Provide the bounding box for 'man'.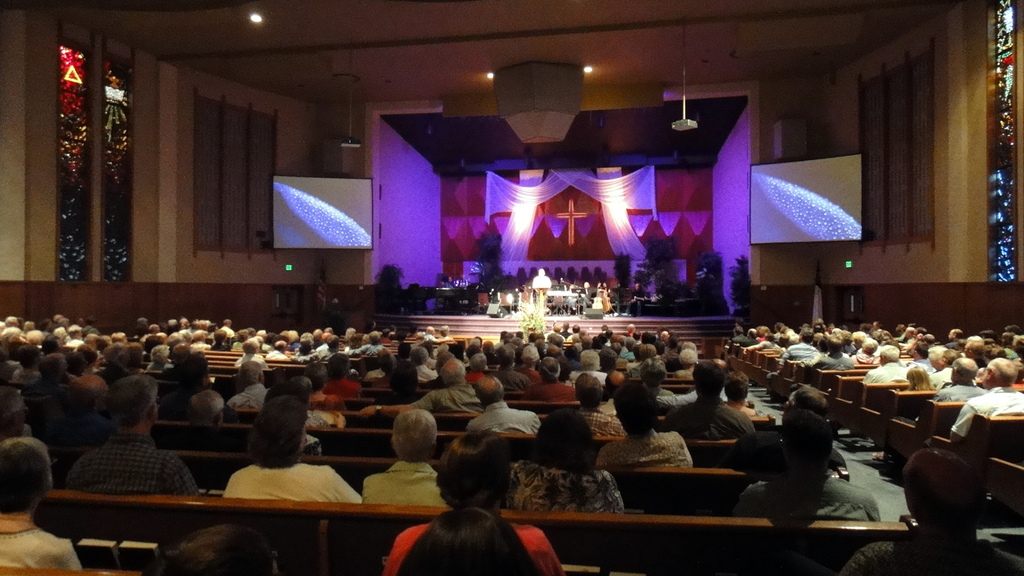
bbox(77, 371, 180, 500).
